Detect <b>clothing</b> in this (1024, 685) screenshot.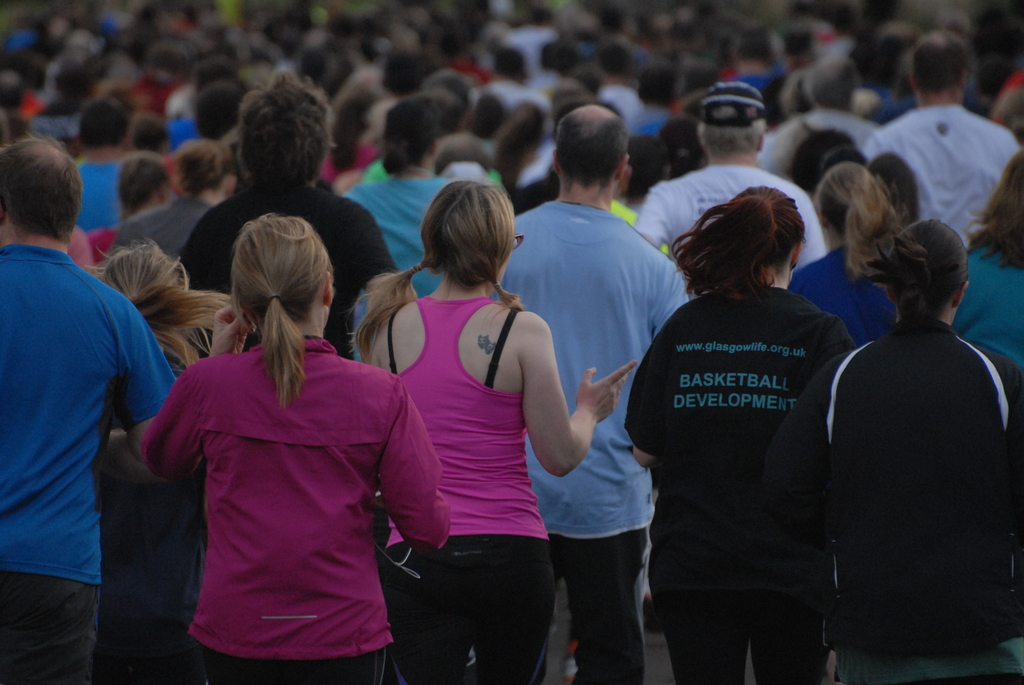
Detection: l=68, t=154, r=124, b=226.
